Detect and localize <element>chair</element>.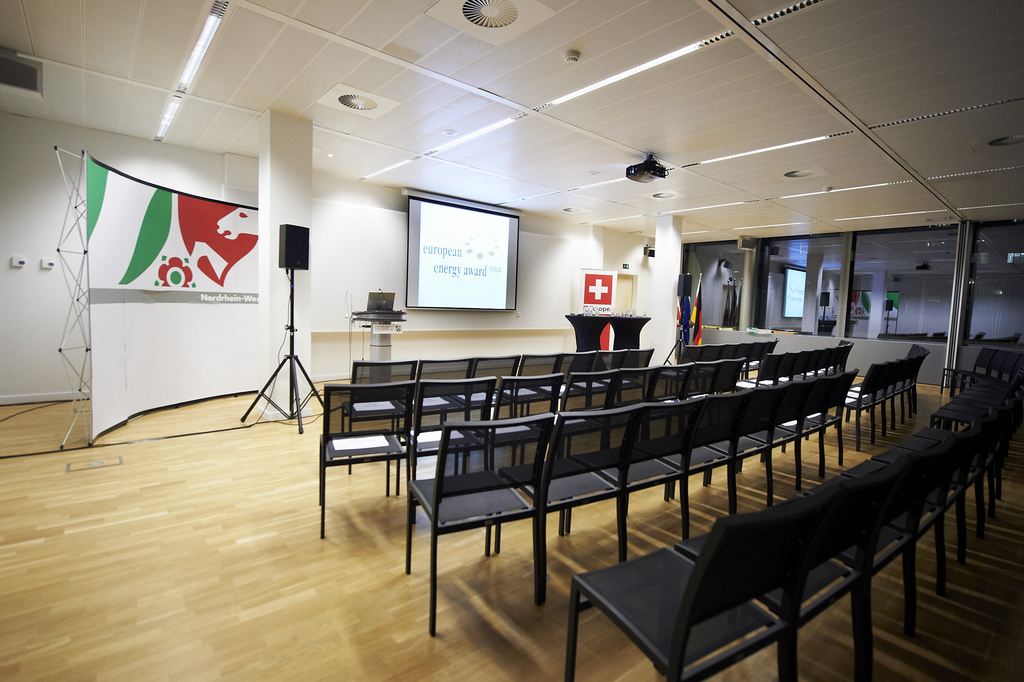
Localized at (left=315, top=381, right=420, bottom=544).
